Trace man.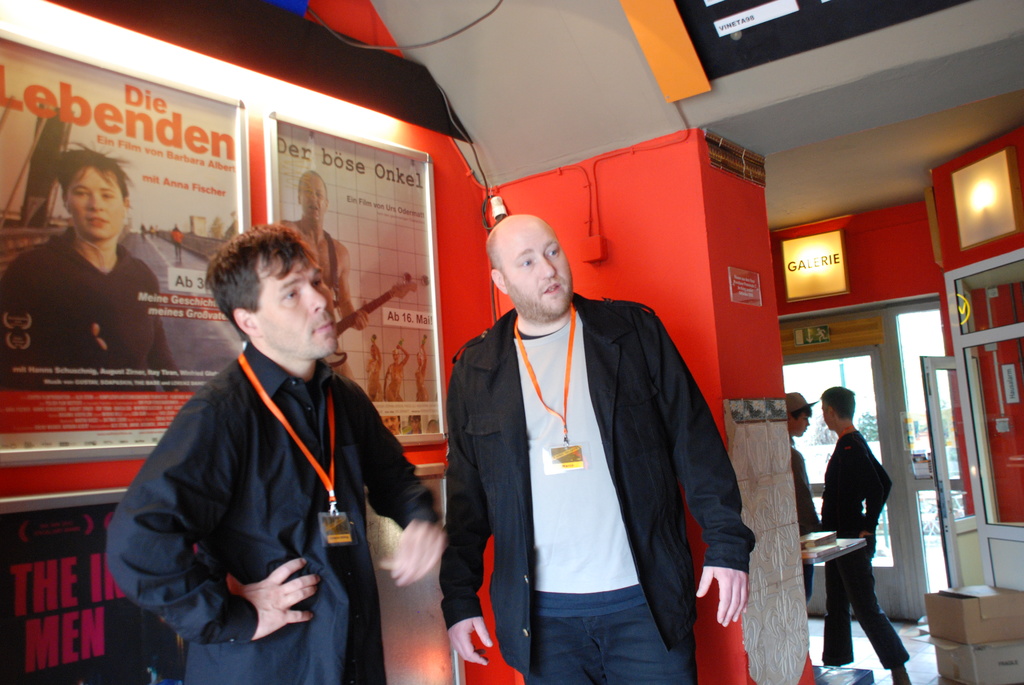
Traced to [x1=820, y1=387, x2=913, y2=684].
